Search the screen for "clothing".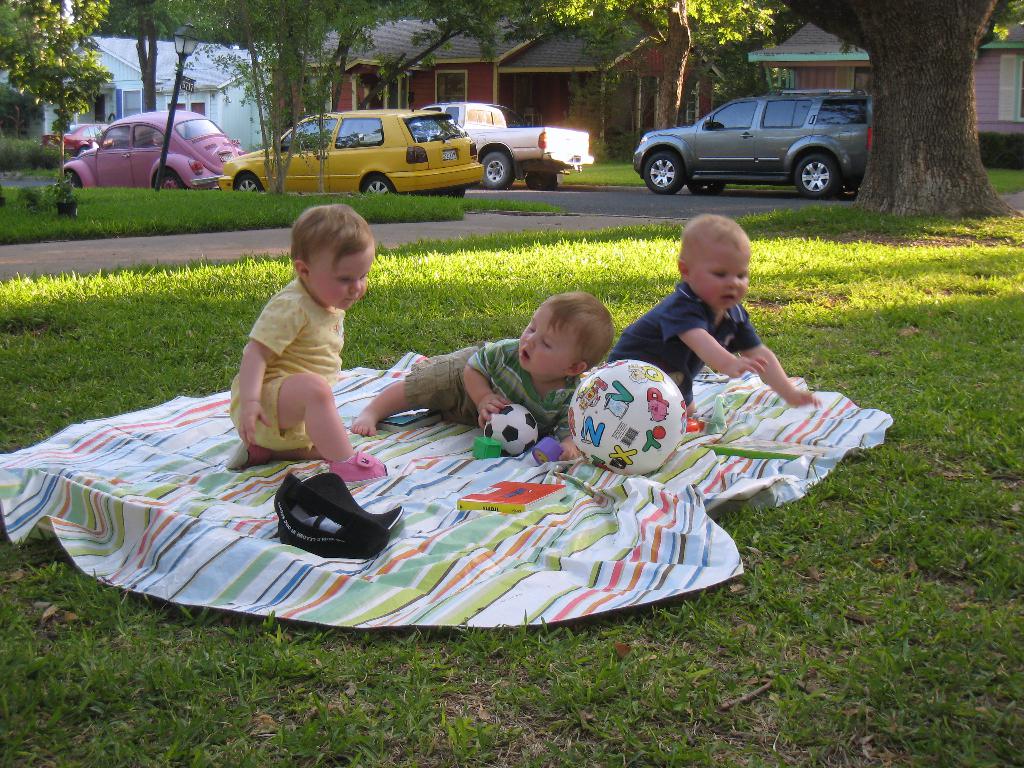
Found at [223,280,344,443].
